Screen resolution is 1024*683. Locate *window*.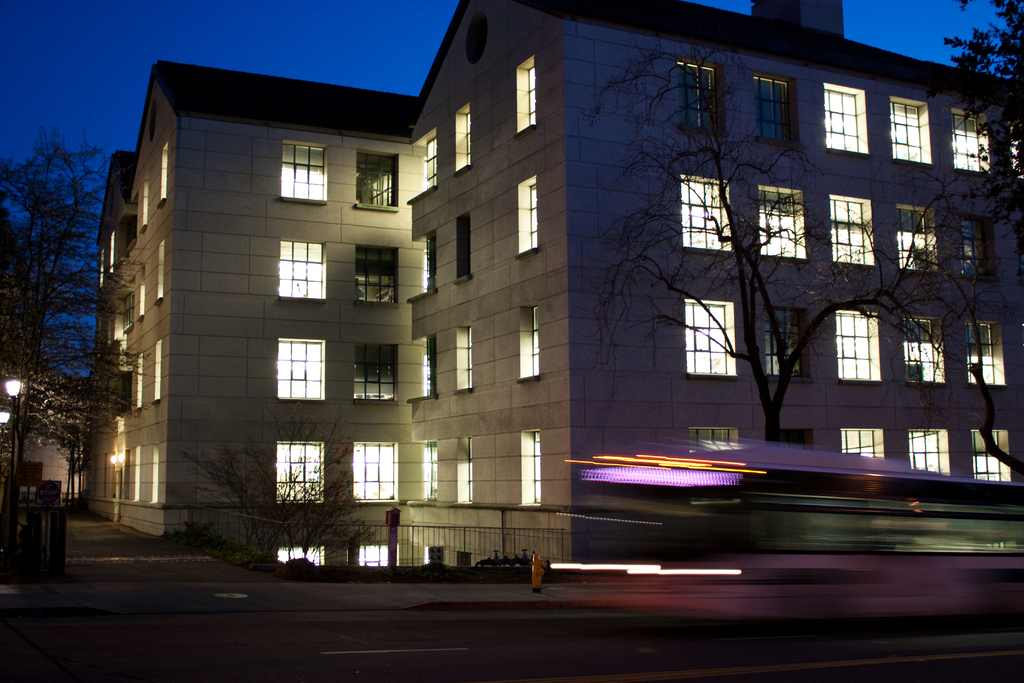
x1=828, y1=197, x2=874, y2=266.
